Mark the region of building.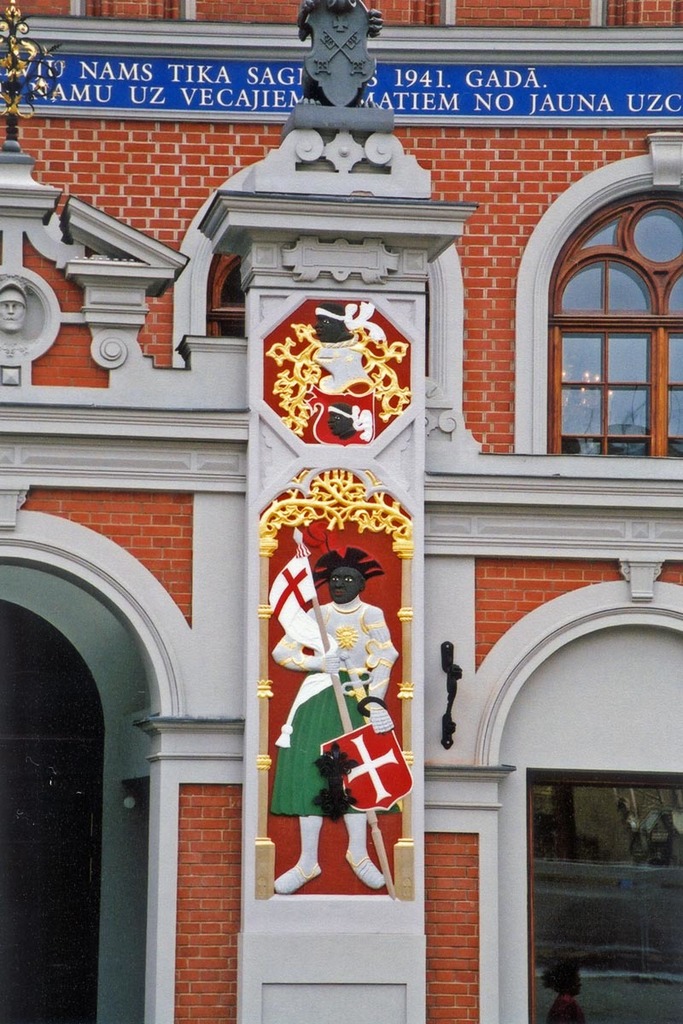
Region: {"x1": 0, "y1": 0, "x2": 680, "y2": 1023}.
